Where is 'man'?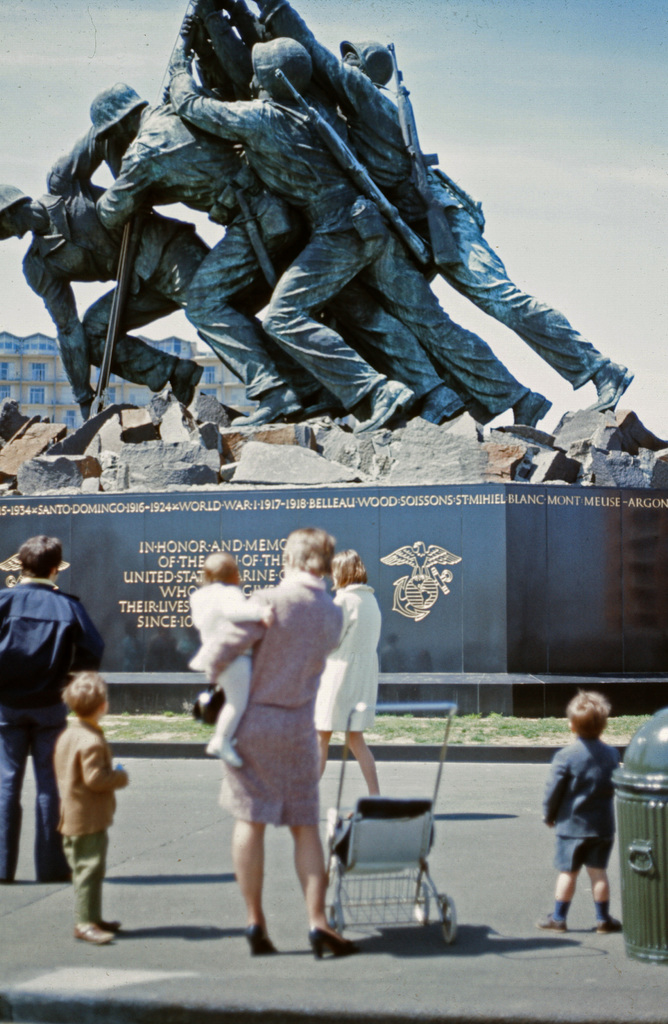
l=0, t=179, r=216, b=424.
